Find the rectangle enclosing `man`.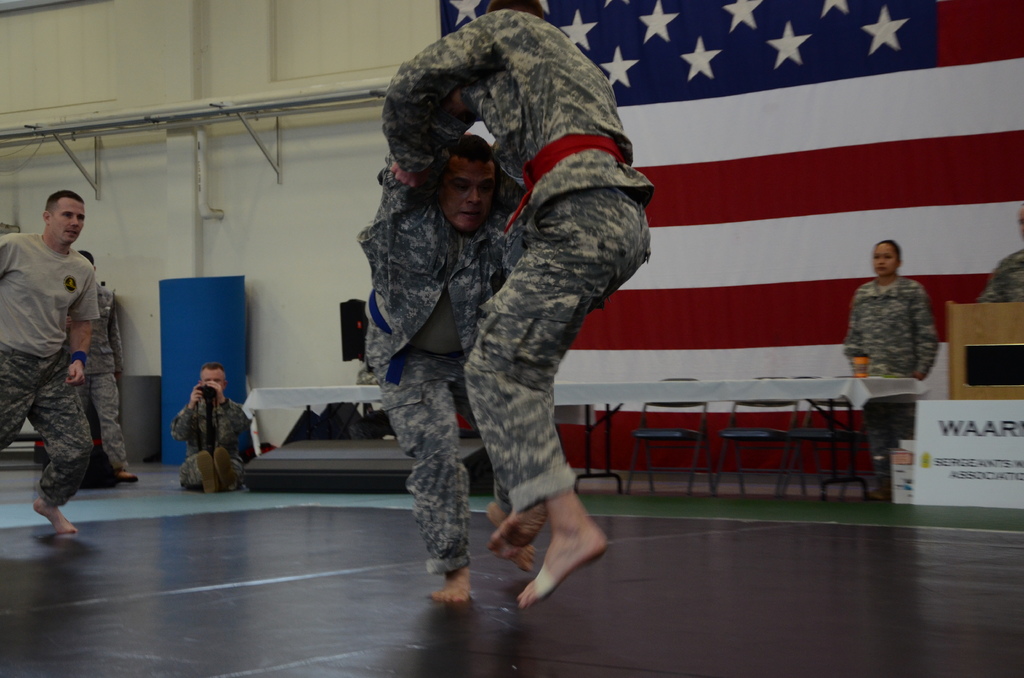
<box>171,366,248,491</box>.
